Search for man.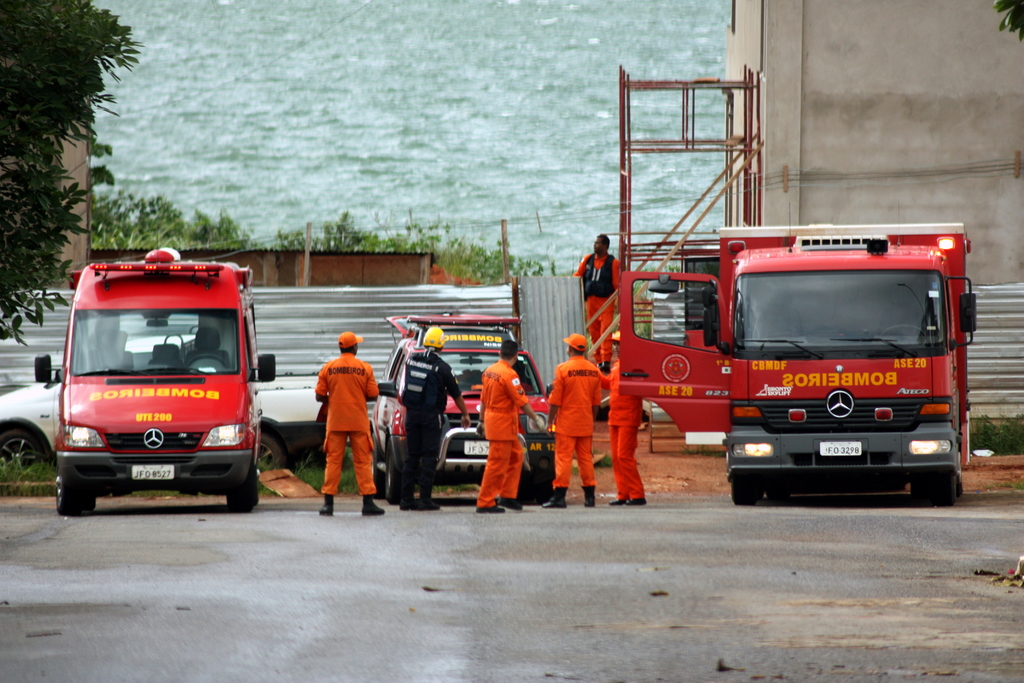
Found at x1=541, y1=338, x2=599, y2=507.
